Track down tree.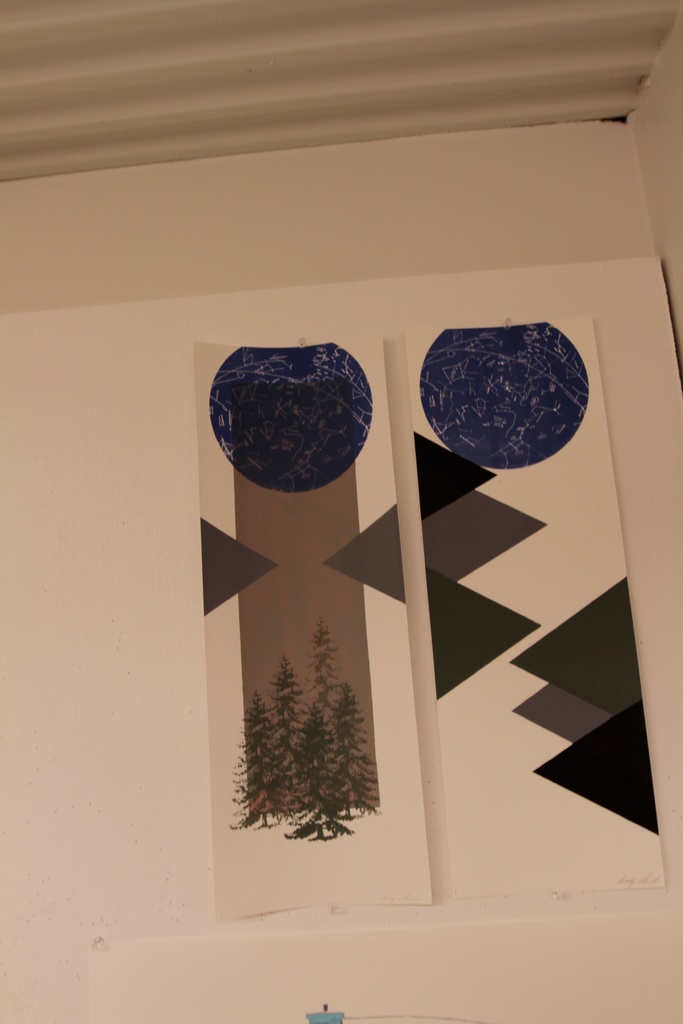
Tracked to BBox(218, 682, 286, 834).
